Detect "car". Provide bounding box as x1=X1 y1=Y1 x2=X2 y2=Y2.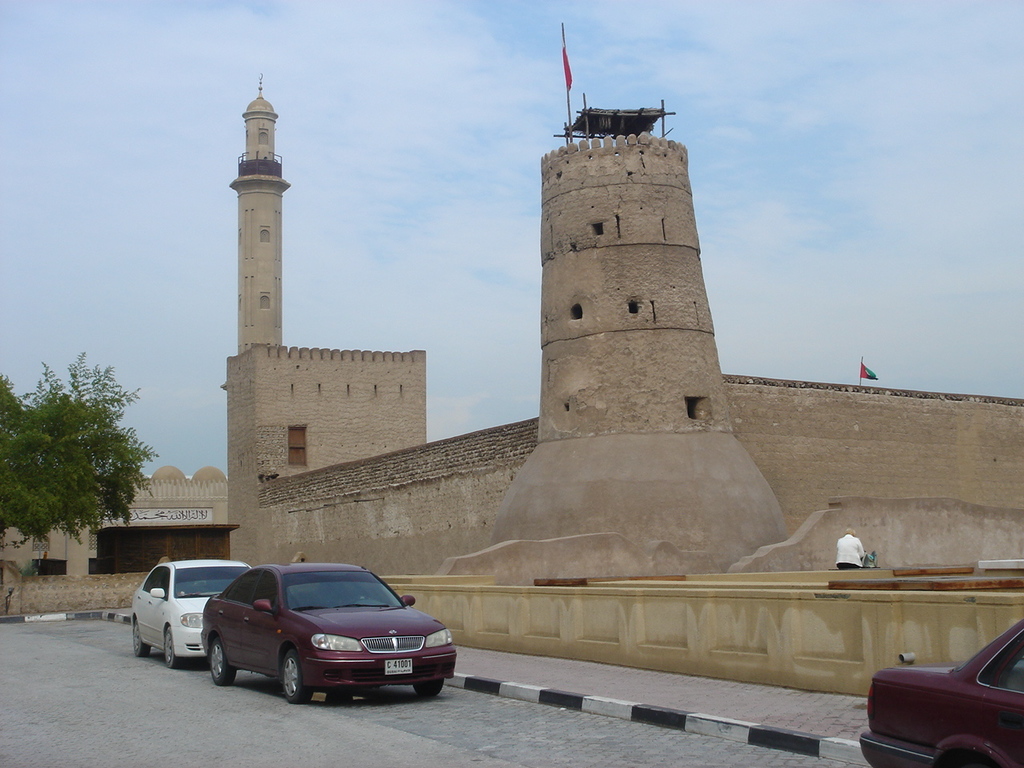
x1=199 y1=557 x2=455 y2=703.
